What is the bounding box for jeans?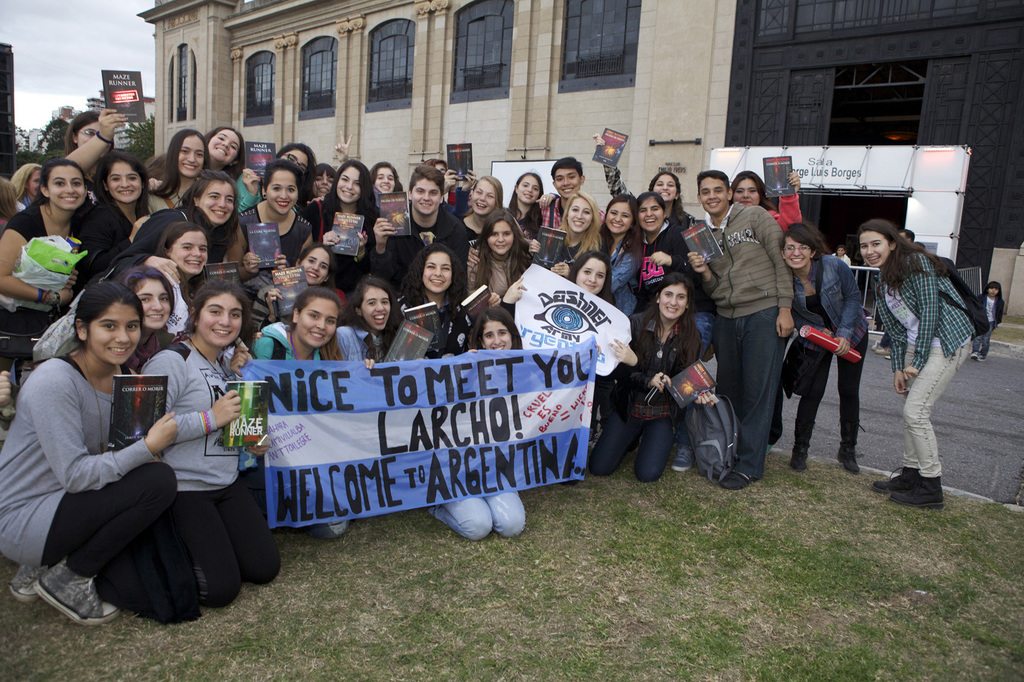
l=904, t=316, r=971, b=477.
